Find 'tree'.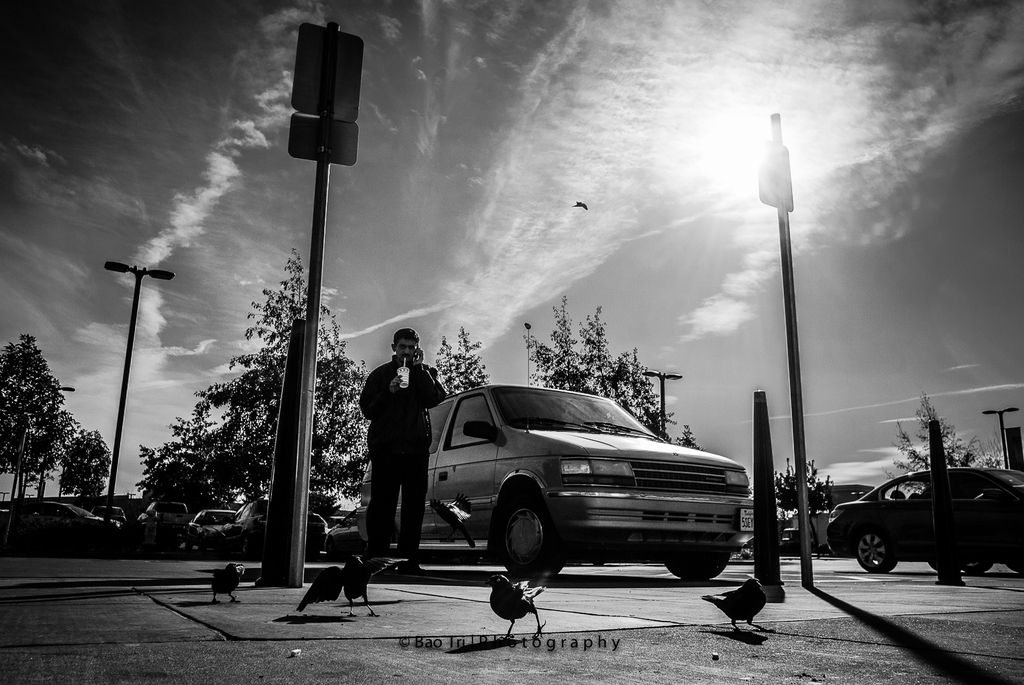
<region>428, 321, 496, 395</region>.
